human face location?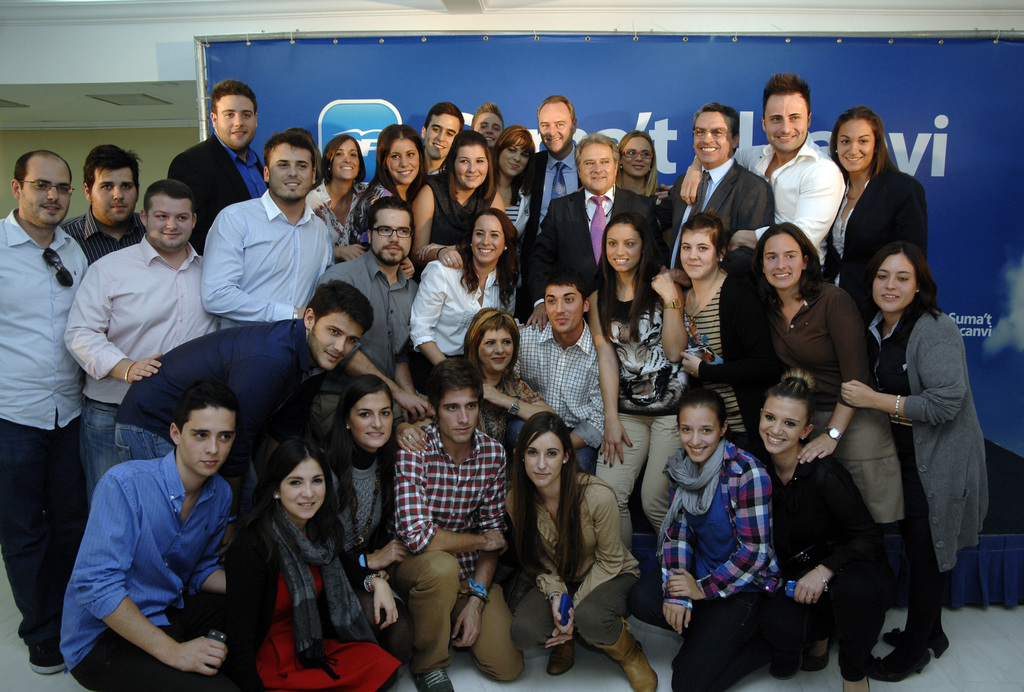
left=871, top=255, right=915, bottom=310
